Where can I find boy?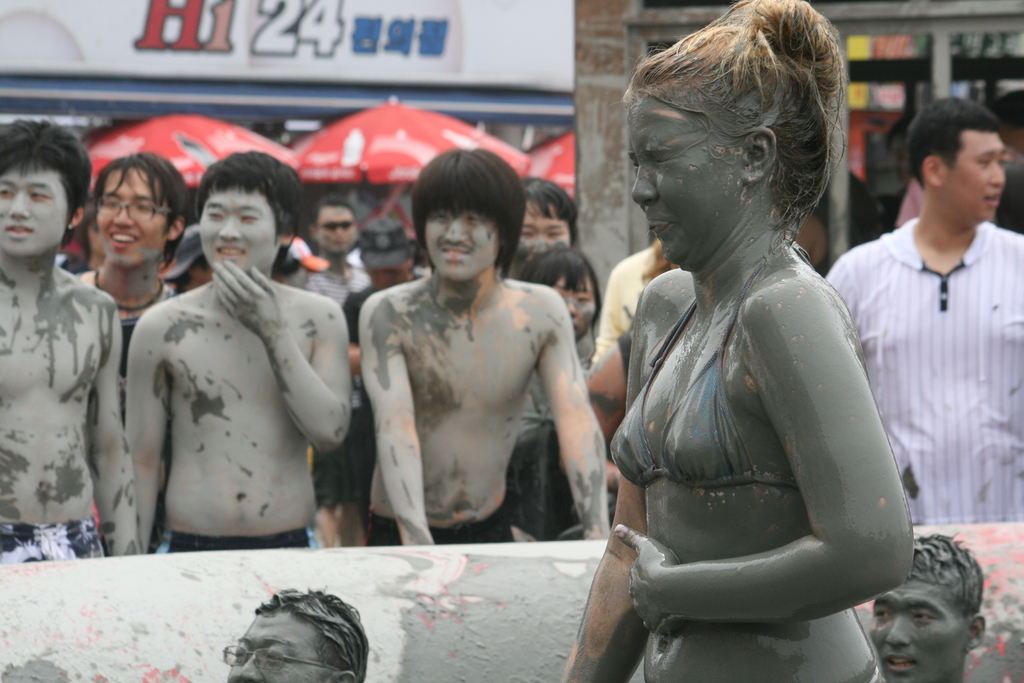
You can find it at (x1=354, y1=143, x2=625, y2=557).
